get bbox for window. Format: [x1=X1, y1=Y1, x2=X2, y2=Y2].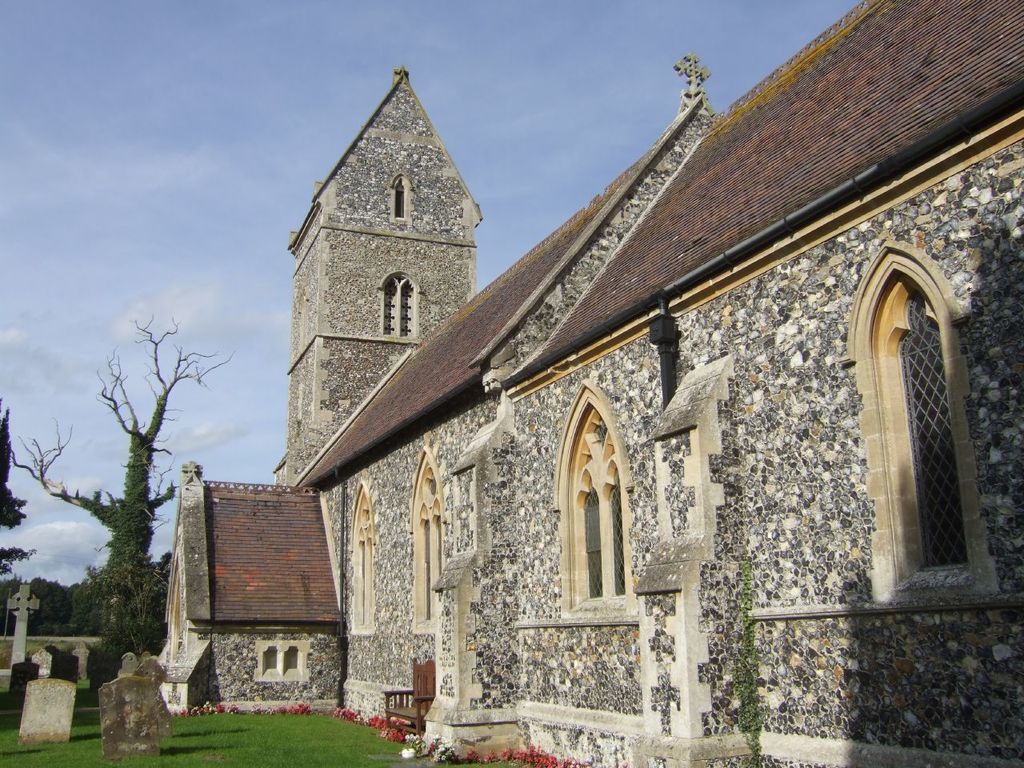
[x1=853, y1=242, x2=998, y2=606].
